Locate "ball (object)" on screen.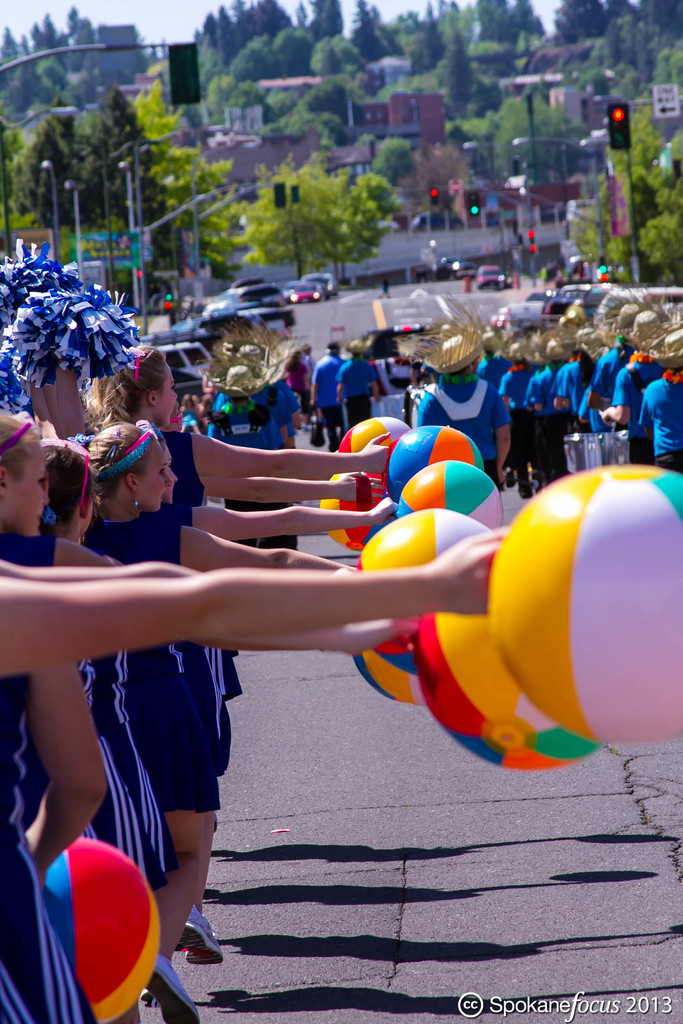
On screen at 337, 419, 416, 475.
